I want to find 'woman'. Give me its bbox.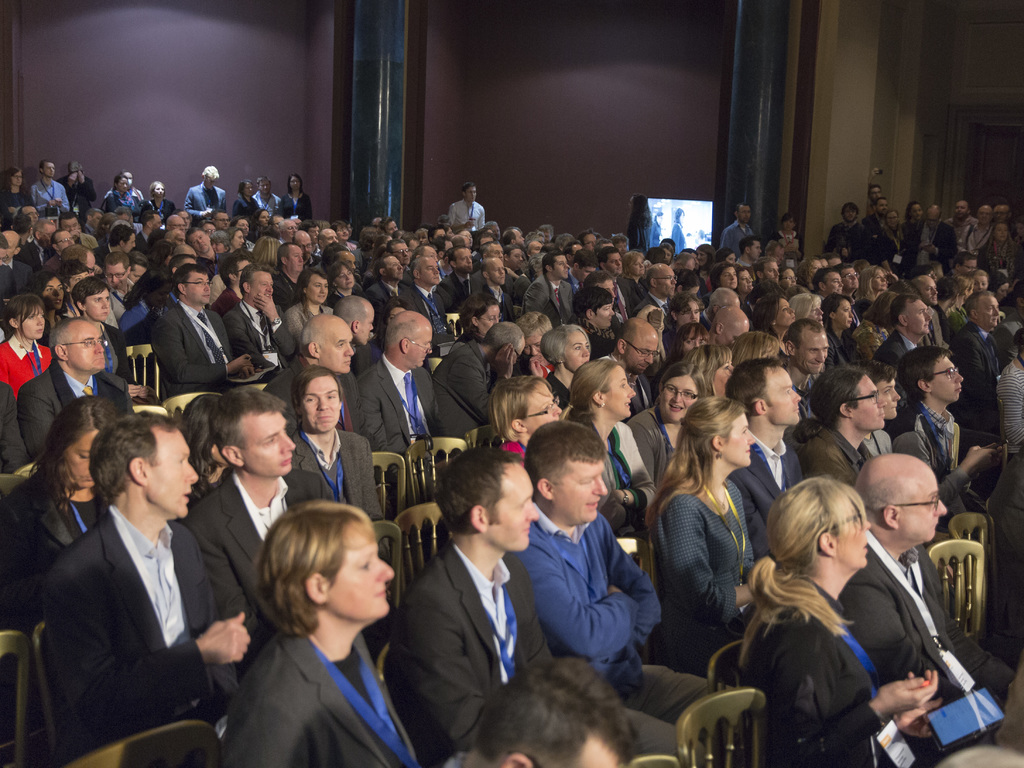
pyautogui.locateOnScreen(616, 247, 651, 307).
